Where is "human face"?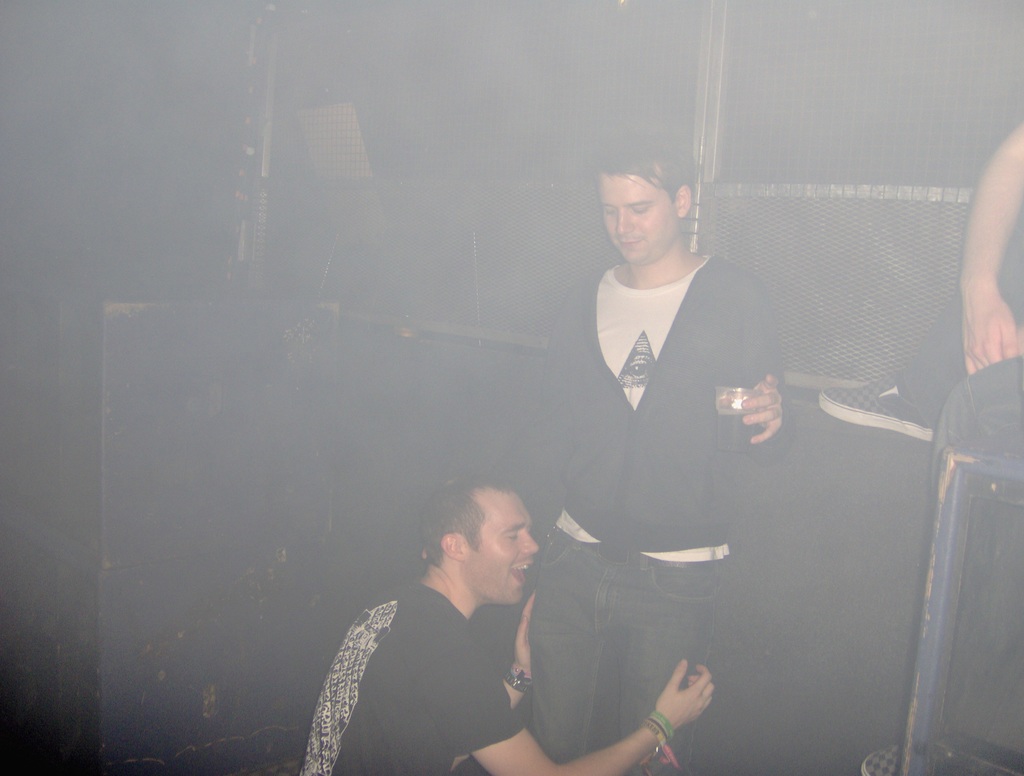
Rect(462, 489, 544, 608).
